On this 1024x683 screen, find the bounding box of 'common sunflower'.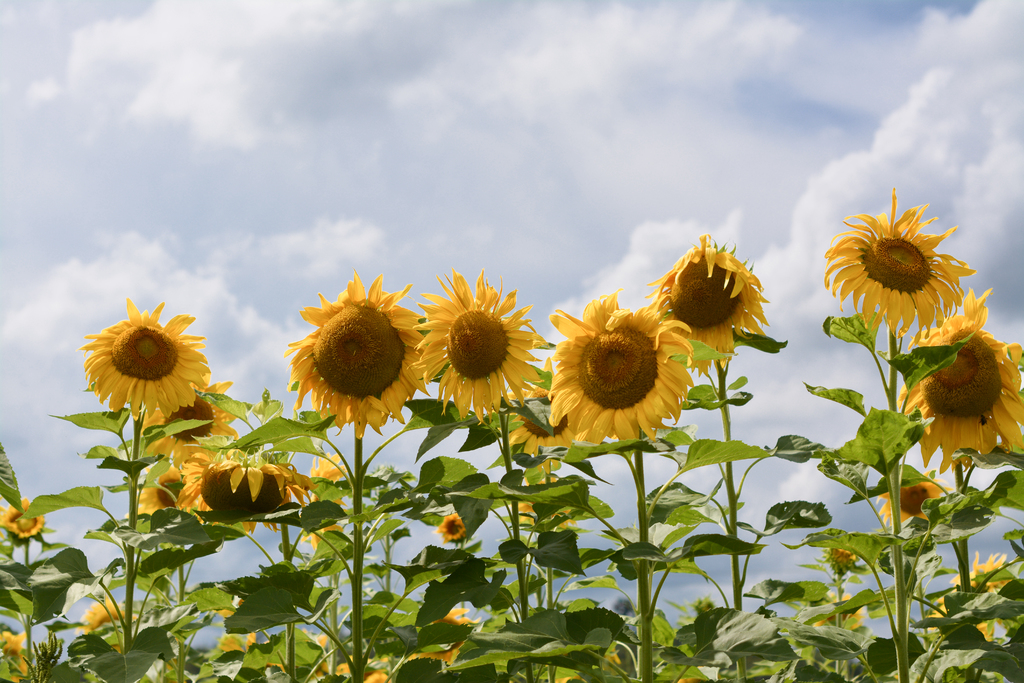
Bounding box: [left=414, top=269, right=548, bottom=425].
